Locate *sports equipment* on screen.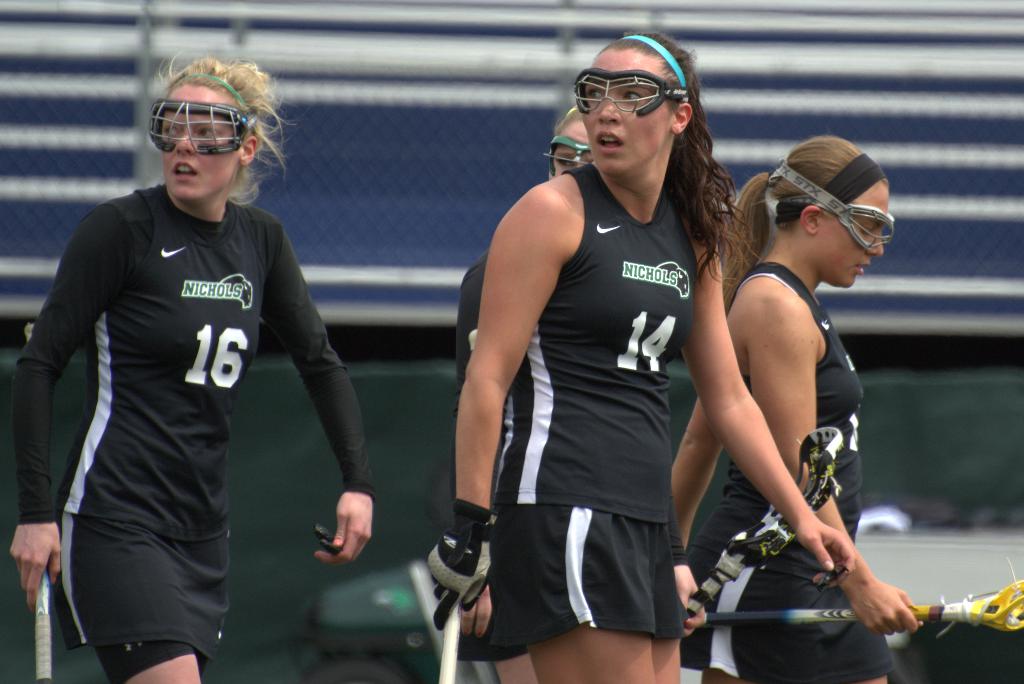
On screen at 698,557,1023,636.
